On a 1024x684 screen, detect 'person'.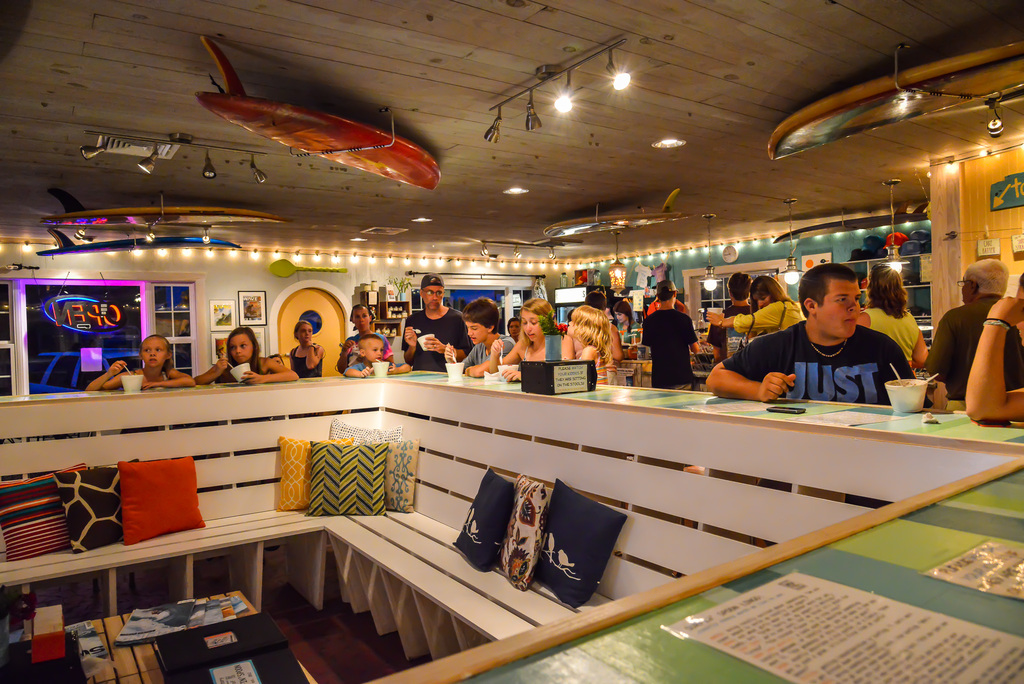
rect(285, 320, 326, 378).
